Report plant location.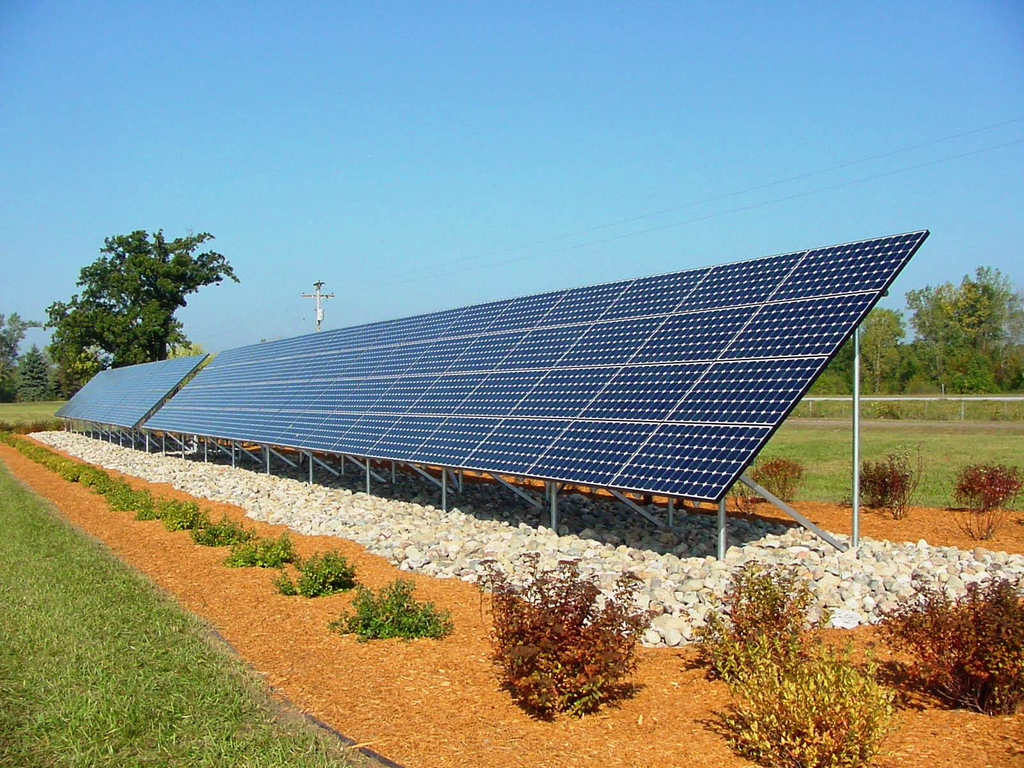
Report: BBox(855, 437, 925, 524).
